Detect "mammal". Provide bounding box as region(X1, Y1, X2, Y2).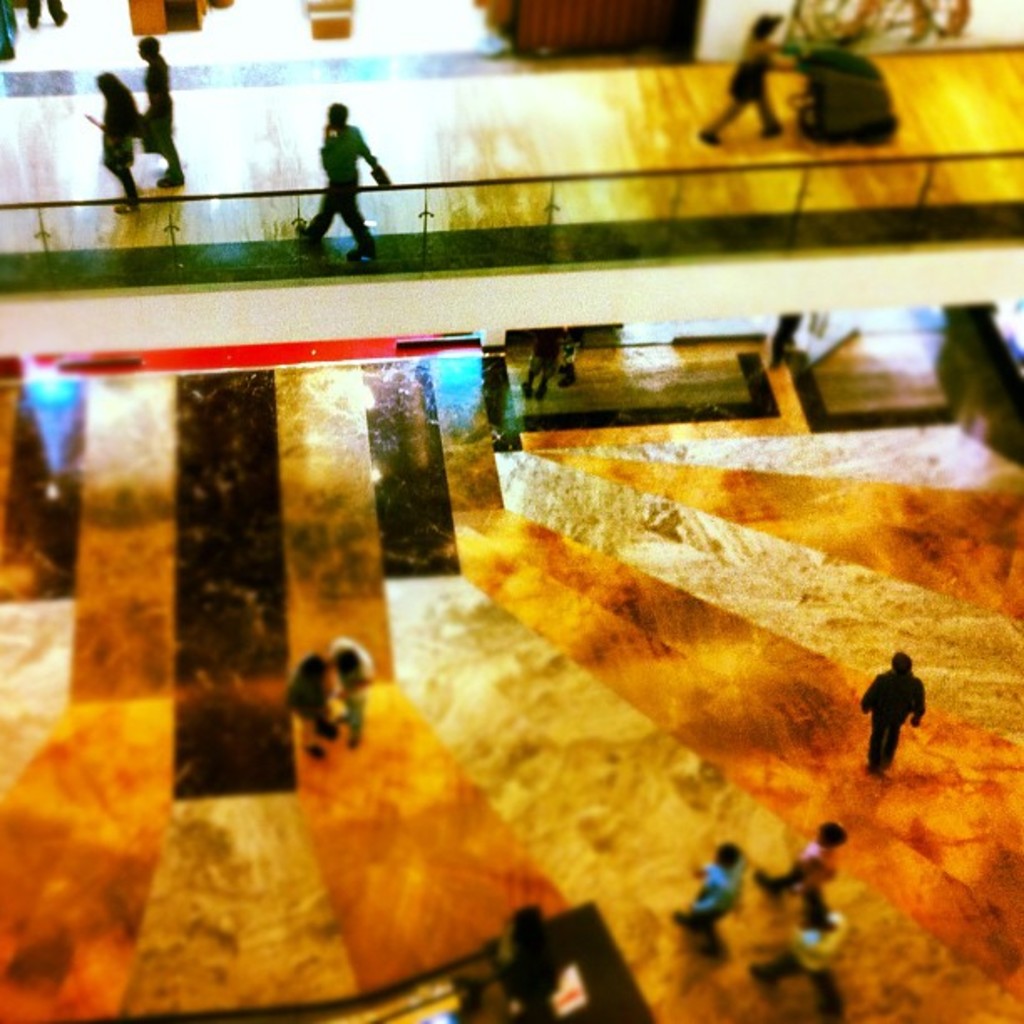
region(696, 2, 798, 141).
